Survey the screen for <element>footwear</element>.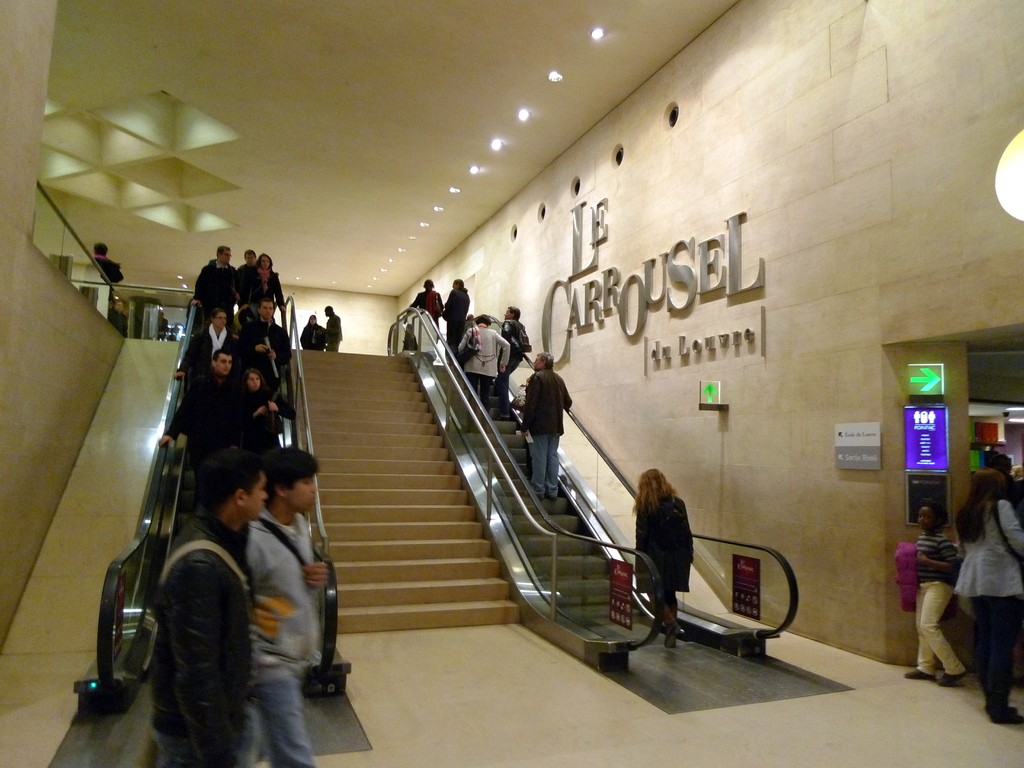
Survey found: 1009 705 1017 712.
